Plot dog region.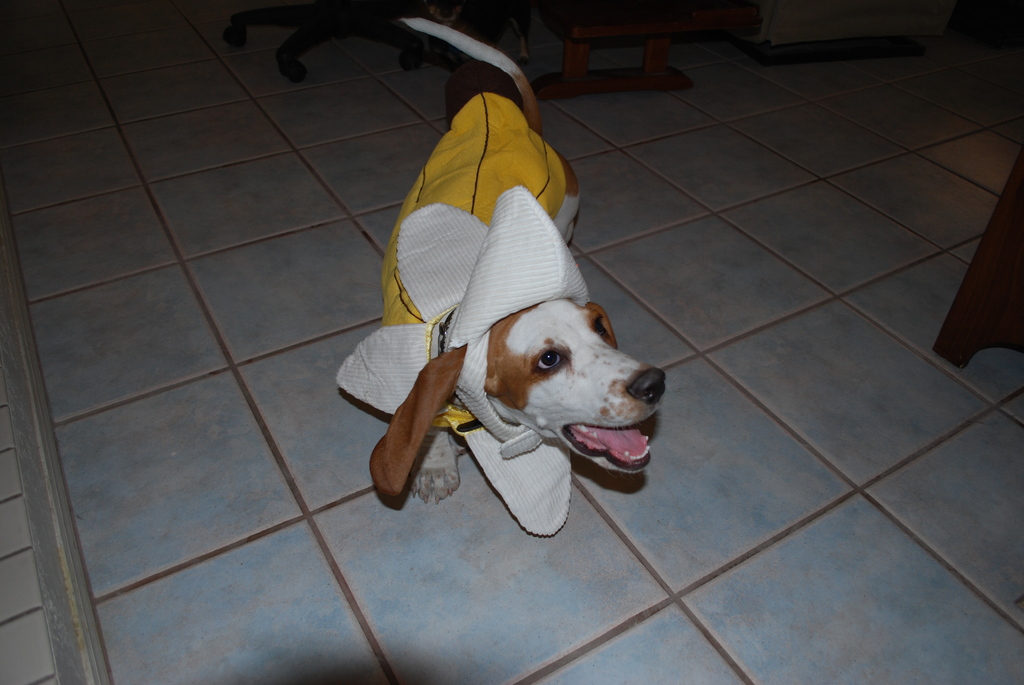
Plotted at detection(364, 14, 669, 503).
